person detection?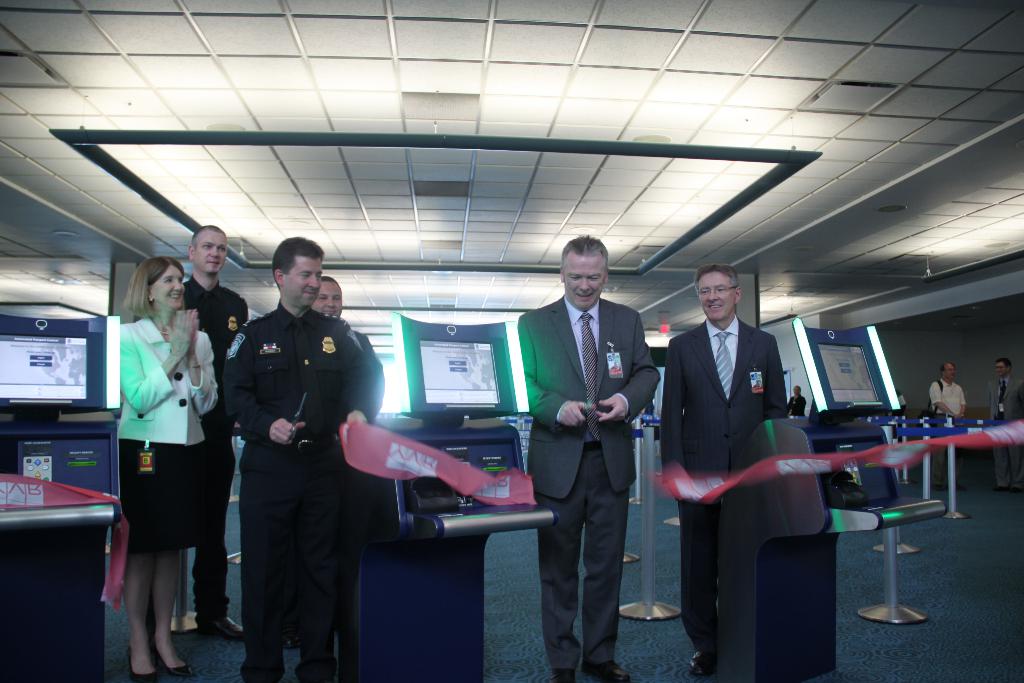
<region>312, 266, 399, 431</region>
